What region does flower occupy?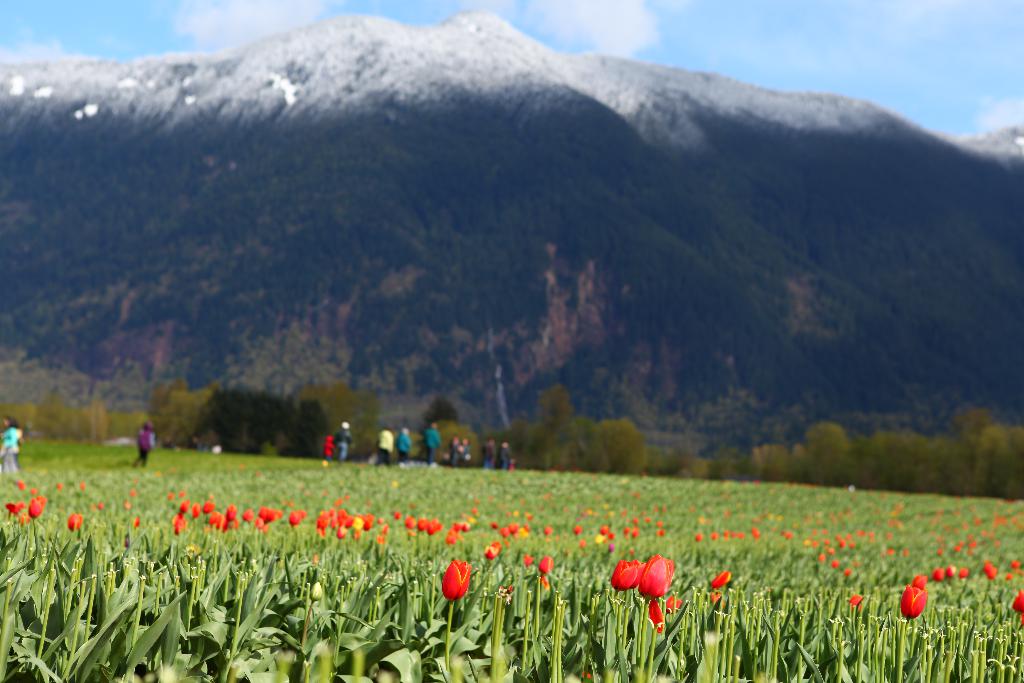
Rect(173, 497, 196, 514).
